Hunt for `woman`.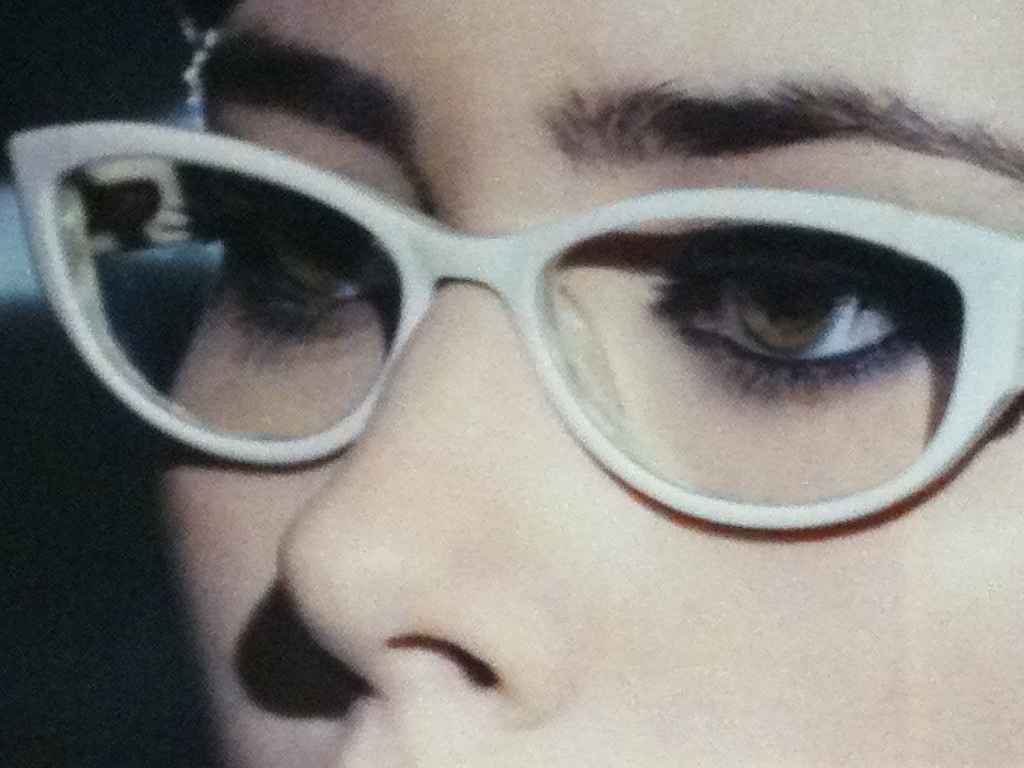
Hunted down at [x1=13, y1=3, x2=981, y2=721].
